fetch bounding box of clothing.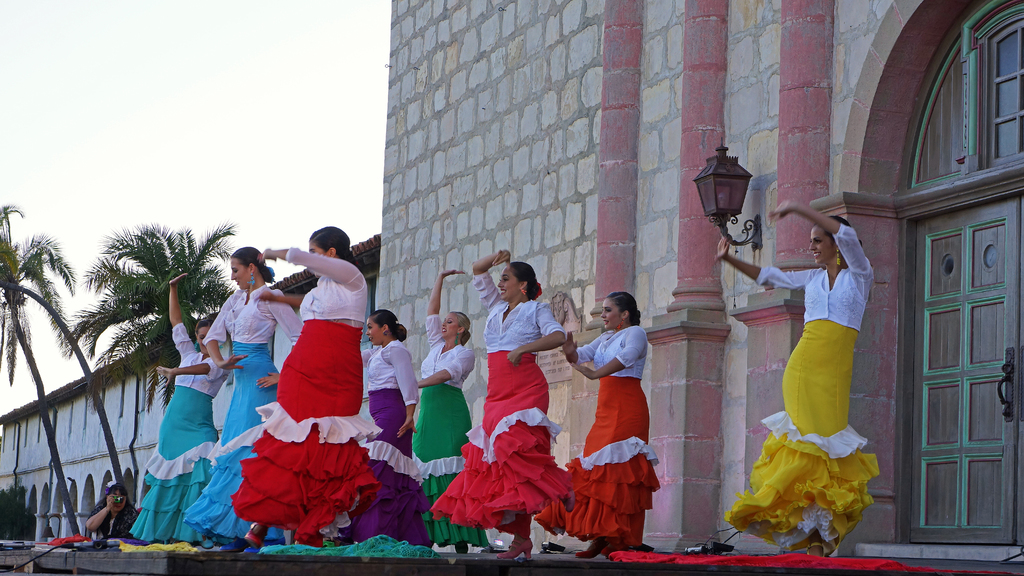
Bbox: bbox=[125, 316, 225, 540].
